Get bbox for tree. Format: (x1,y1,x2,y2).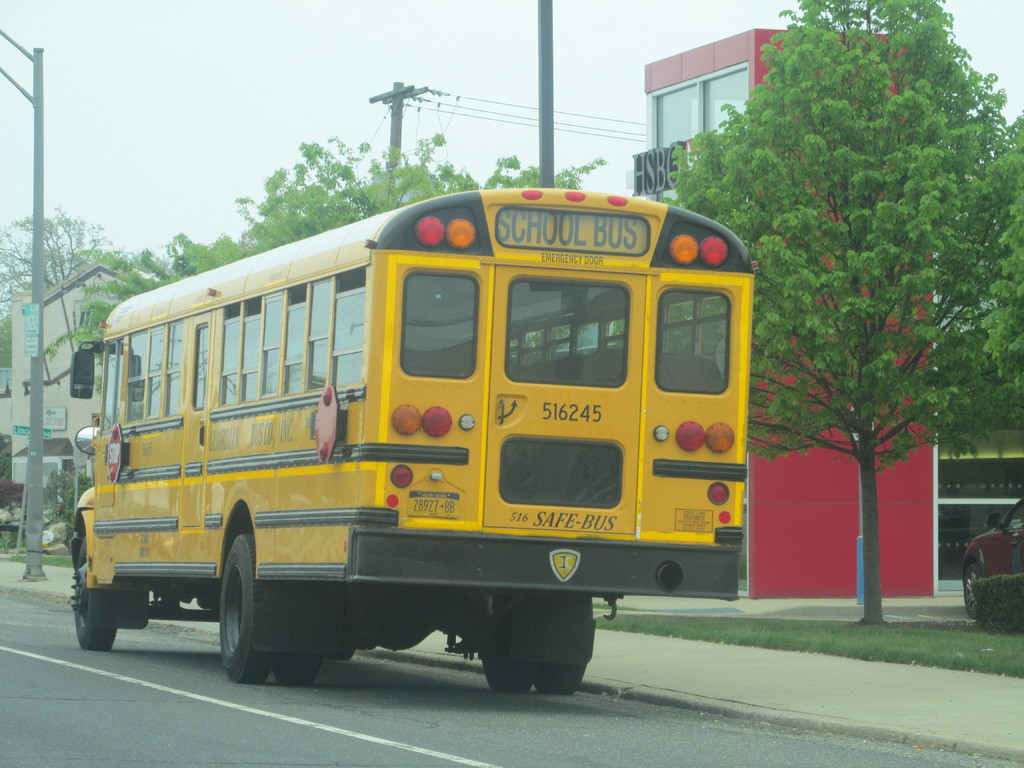
(0,198,133,367).
